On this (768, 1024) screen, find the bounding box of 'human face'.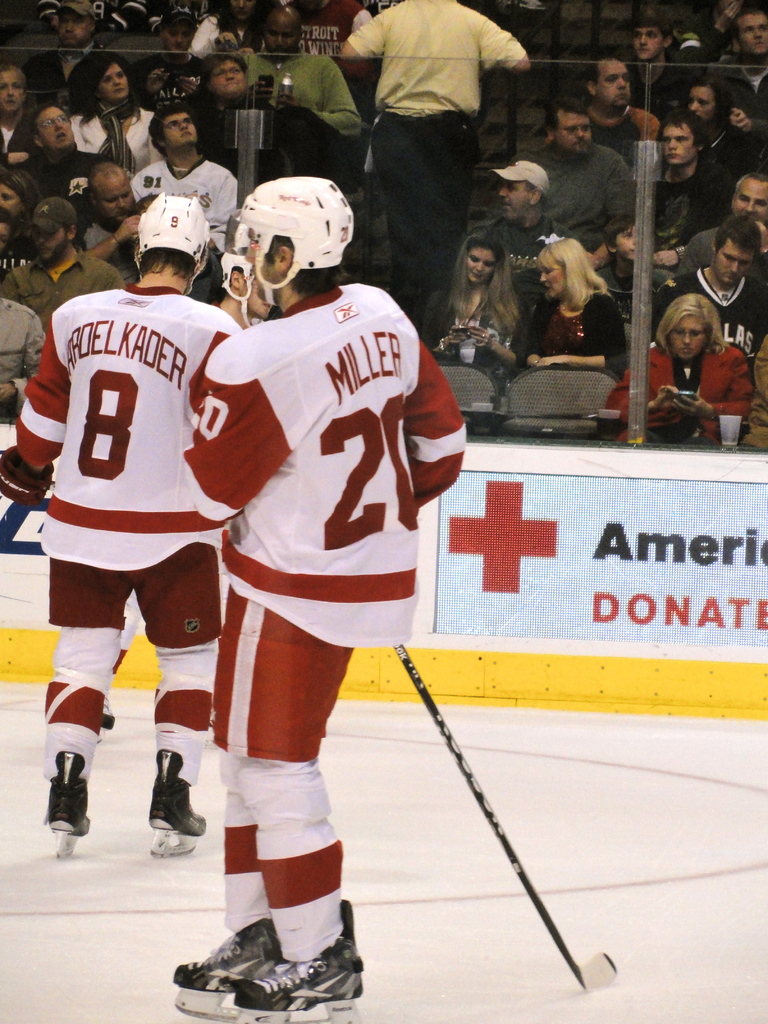
Bounding box: 693,90,710,125.
